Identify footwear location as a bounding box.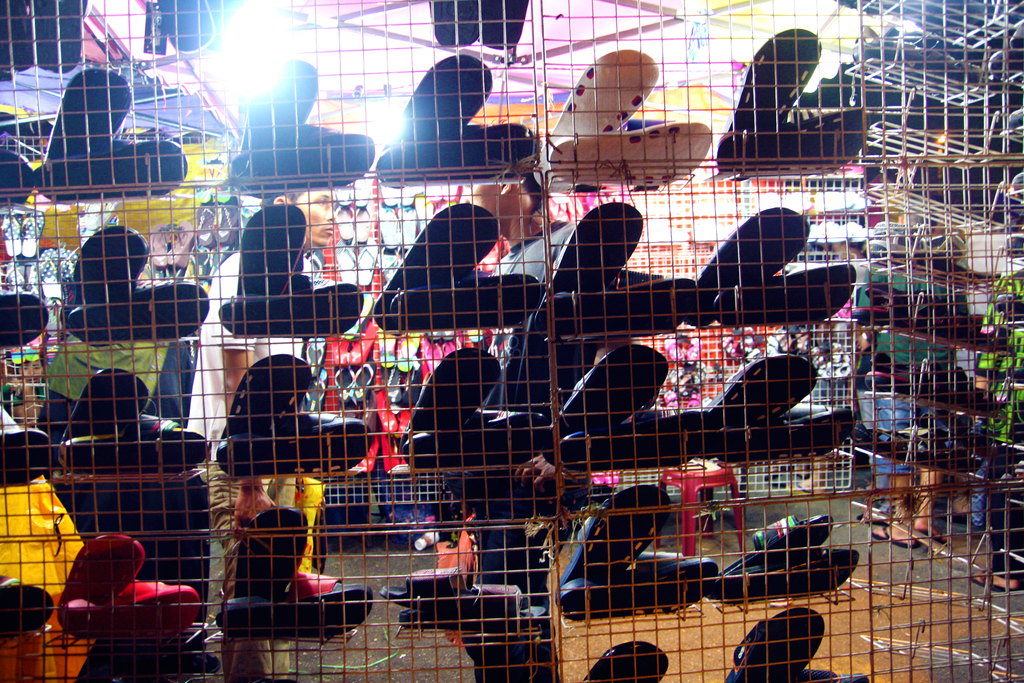
left=221, top=578, right=378, bottom=640.
